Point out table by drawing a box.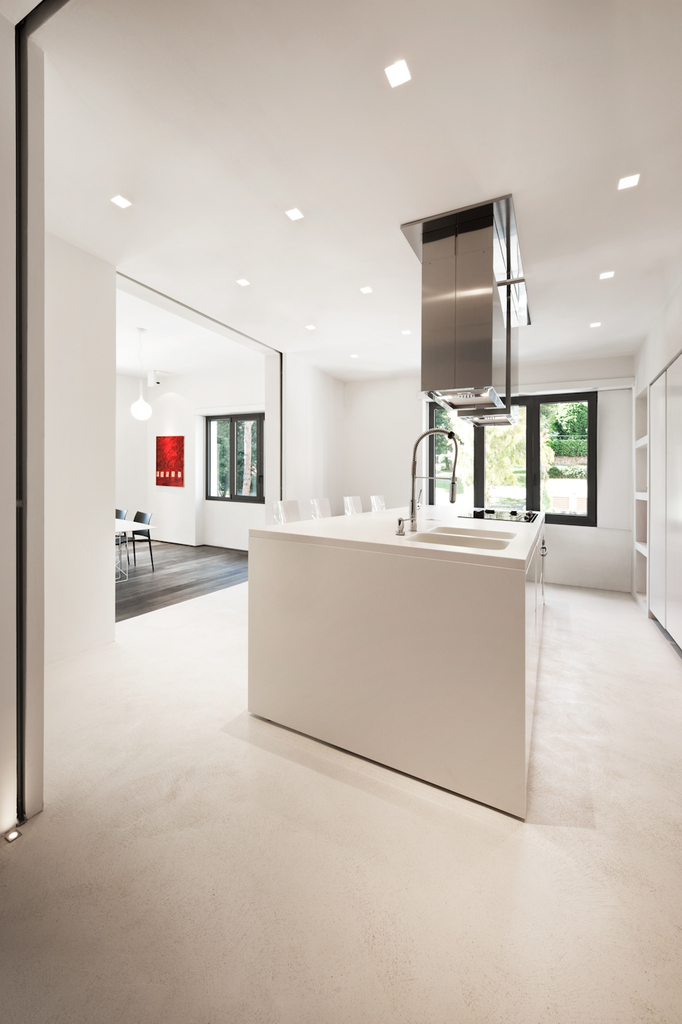
(x1=178, y1=491, x2=573, y2=871).
